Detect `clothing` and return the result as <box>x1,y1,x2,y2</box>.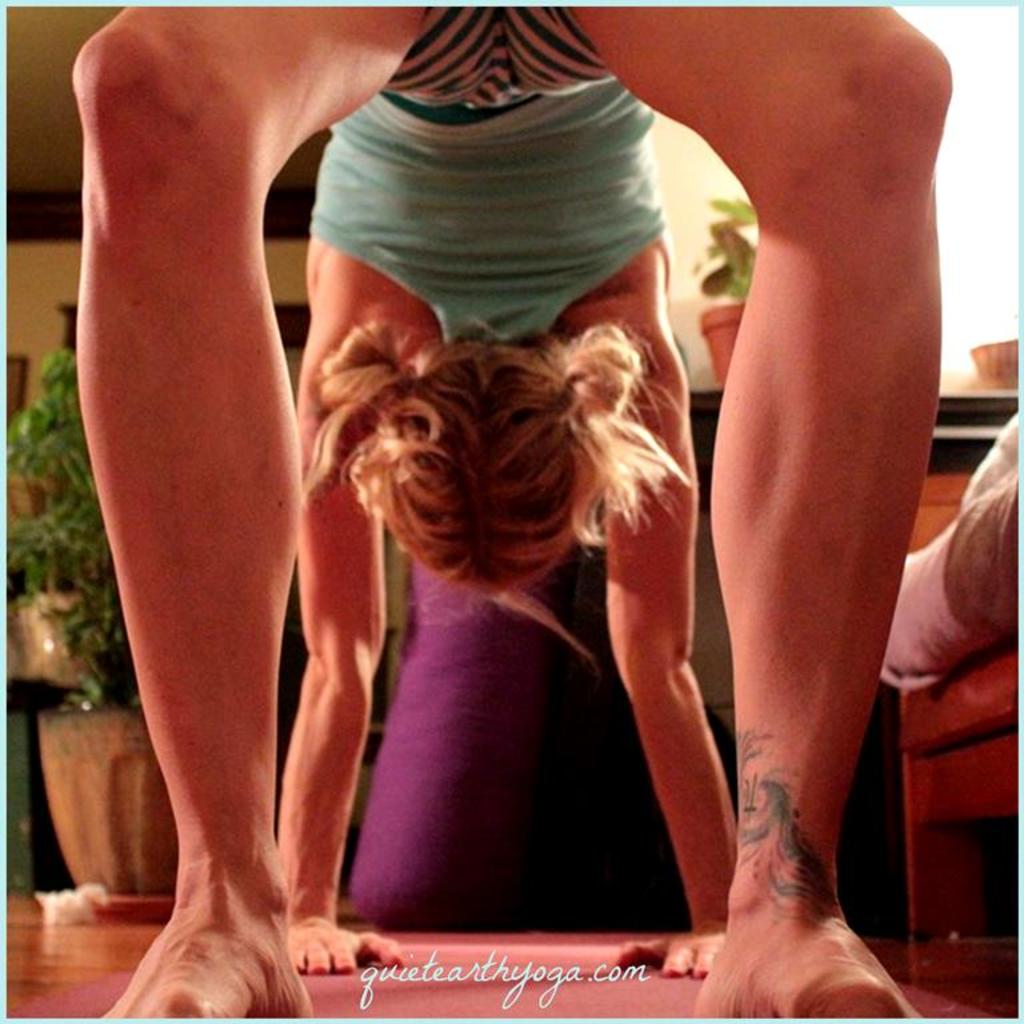
<box>877,403,1023,693</box>.
